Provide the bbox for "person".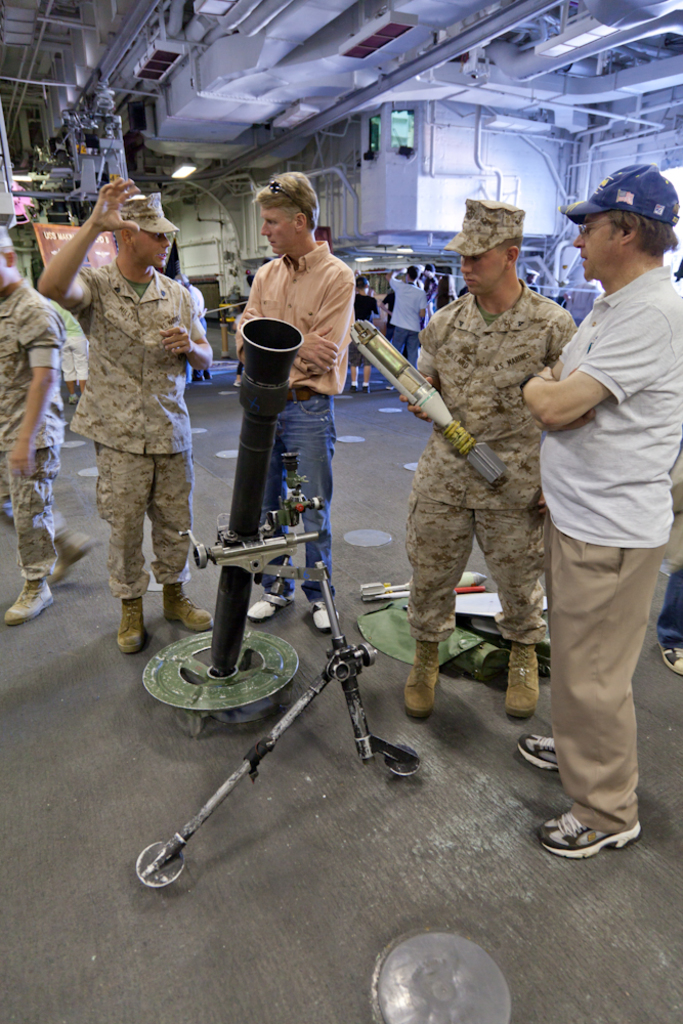
511,166,682,855.
